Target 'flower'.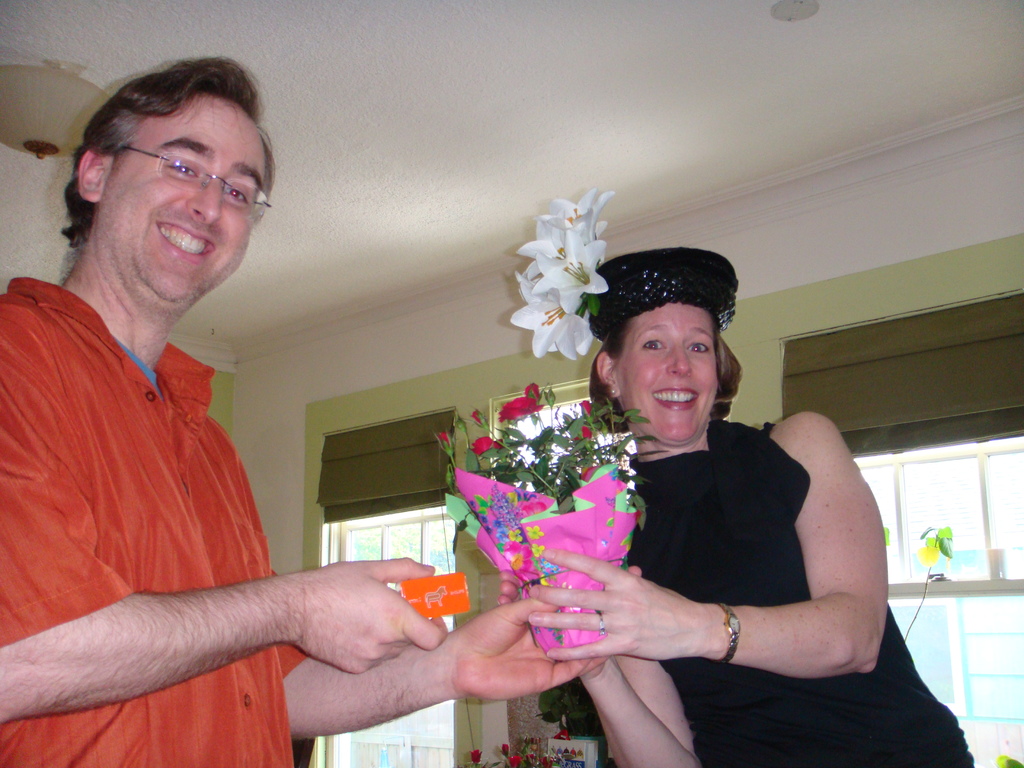
Target region: 504/276/594/358.
